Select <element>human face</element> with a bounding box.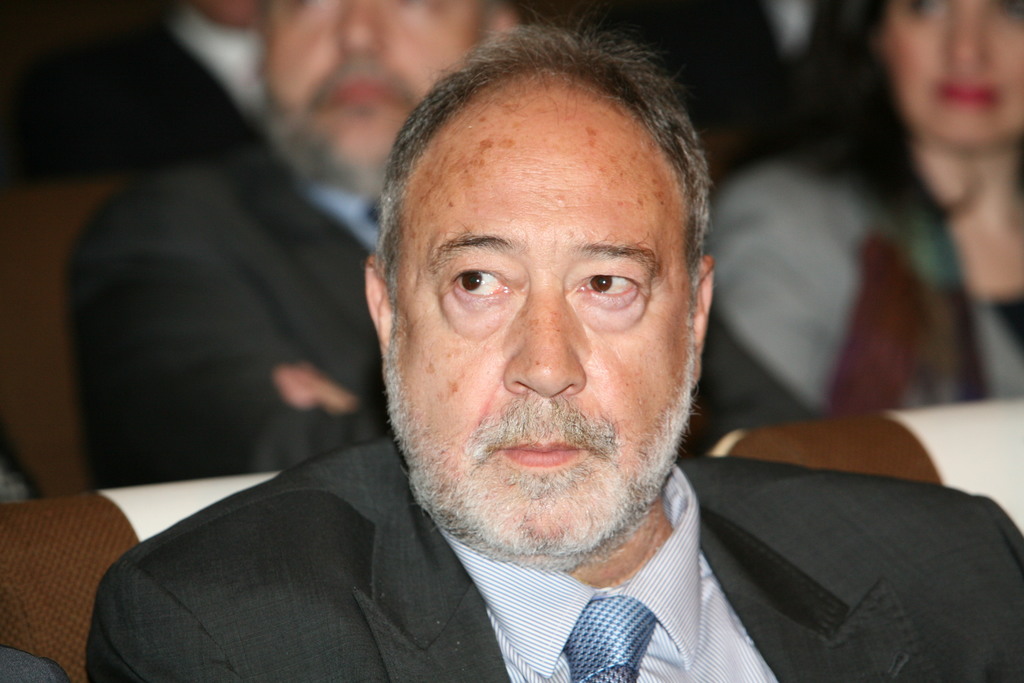
881 0 1023 153.
